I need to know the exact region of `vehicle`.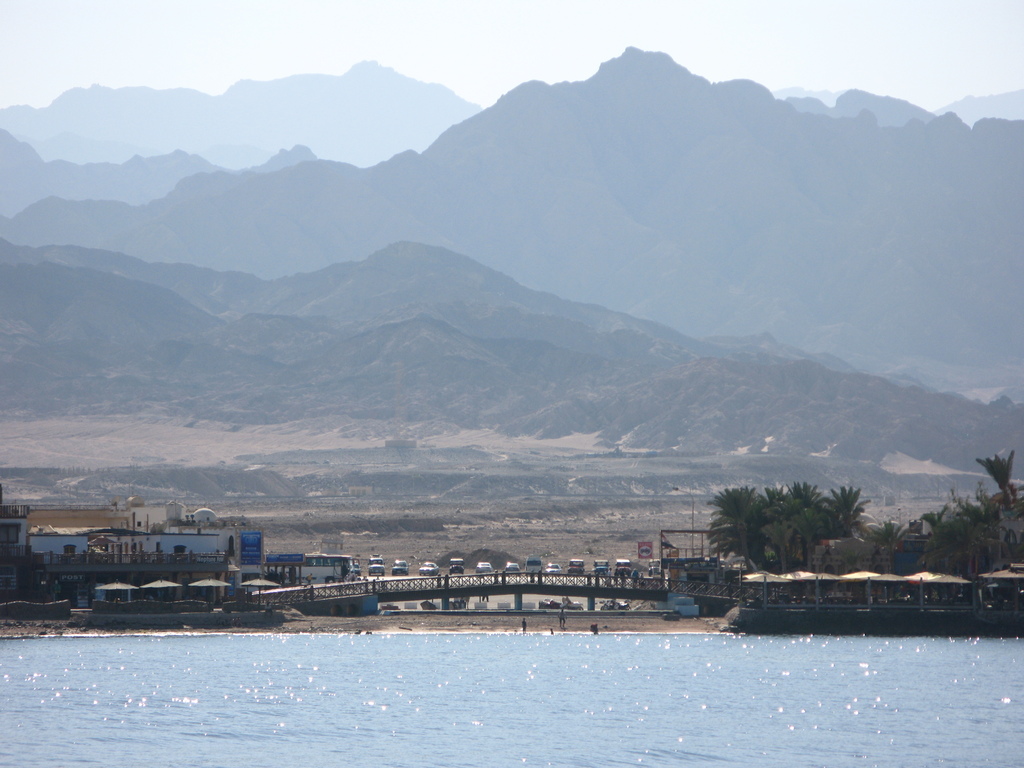
Region: [392, 561, 410, 573].
